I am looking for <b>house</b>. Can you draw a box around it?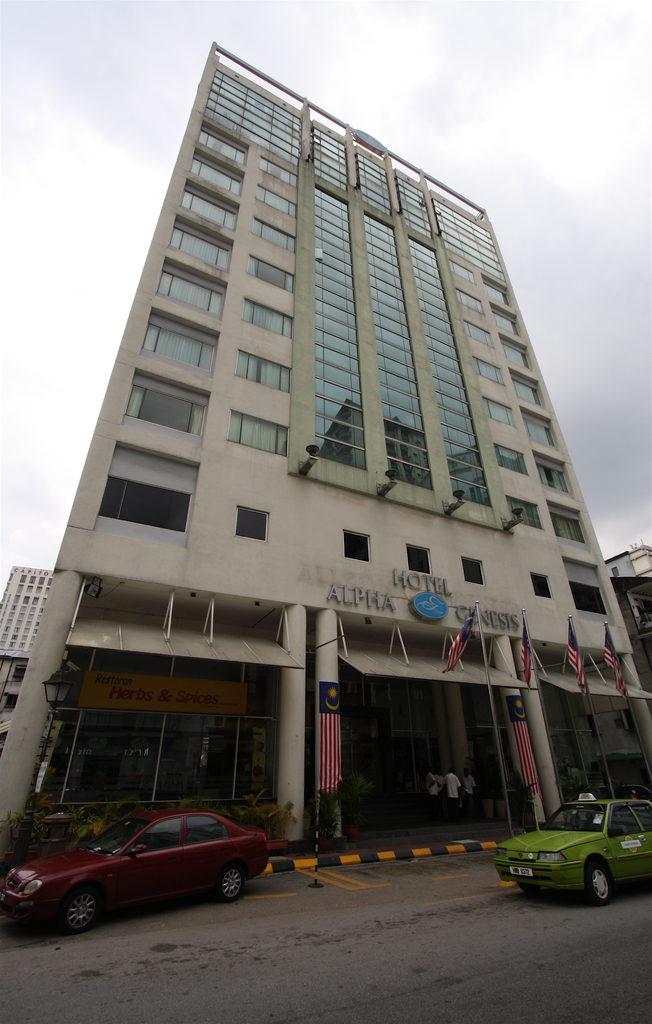
Sure, the bounding box is crop(0, 38, 651, 896).
